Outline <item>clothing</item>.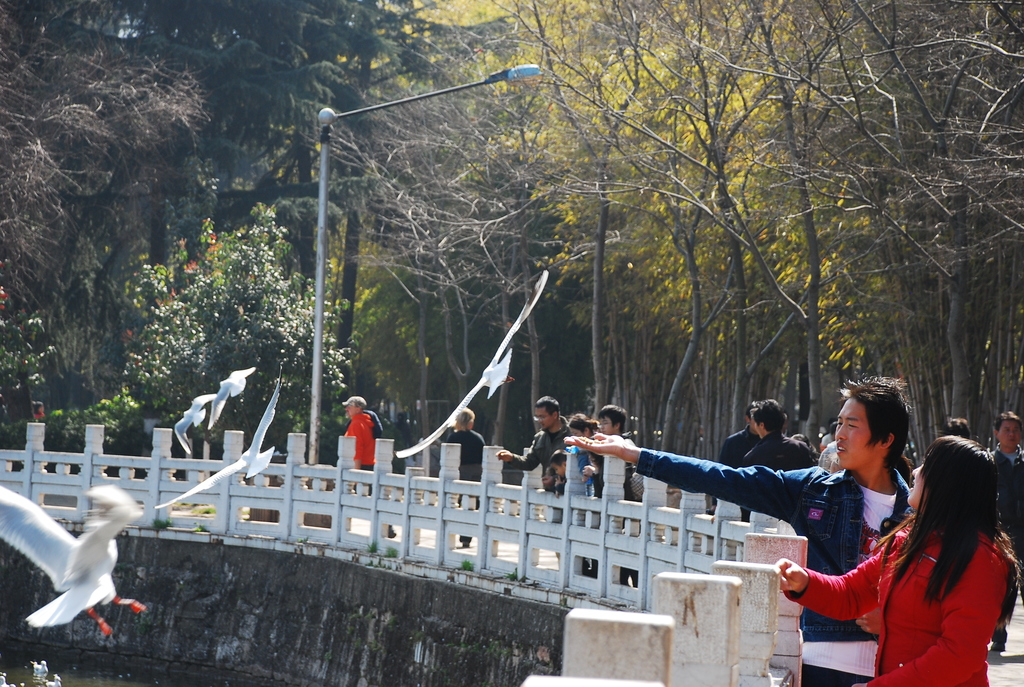
Outline: (591, 453, 626, 499).
